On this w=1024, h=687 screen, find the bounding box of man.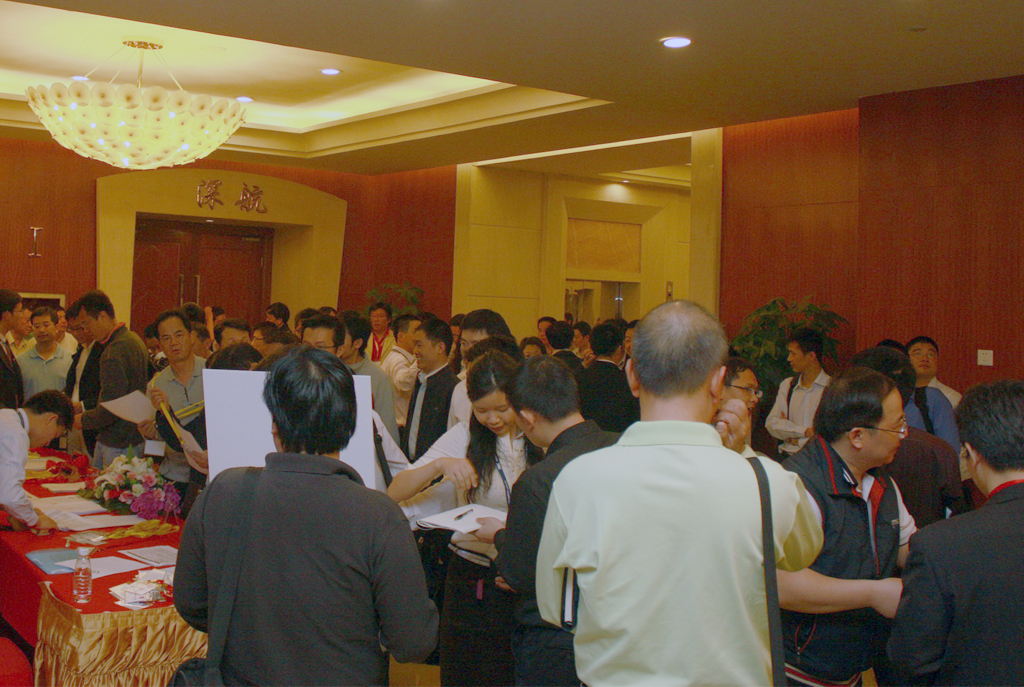
Bounding box: 466/355/621/686.
